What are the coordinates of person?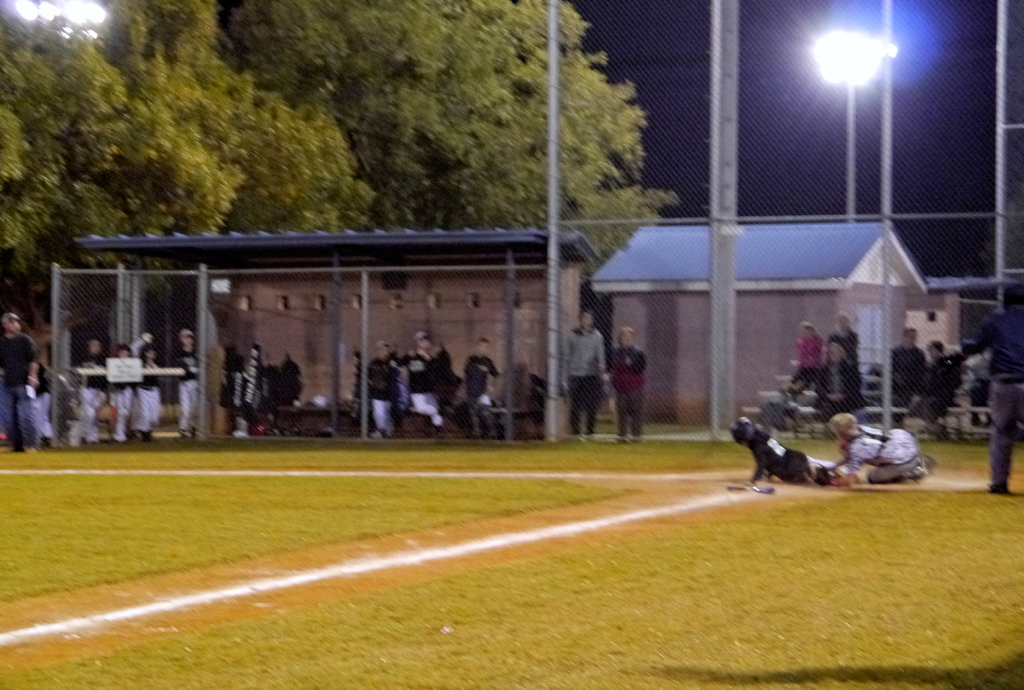
(889,326,924,421).
